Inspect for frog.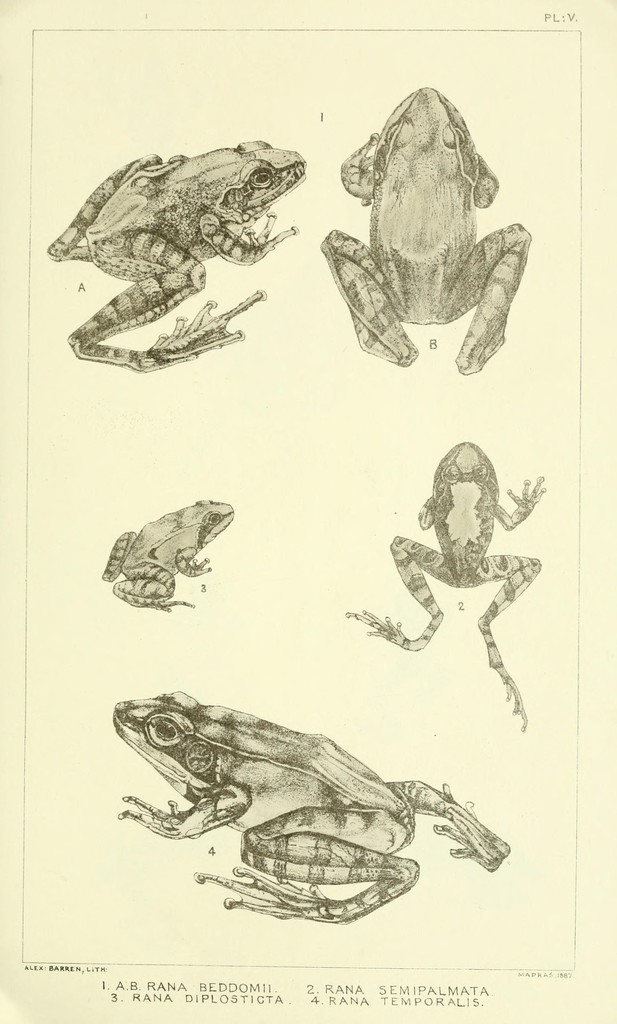
Inspection: Rect(320, 87, 530, 372).
